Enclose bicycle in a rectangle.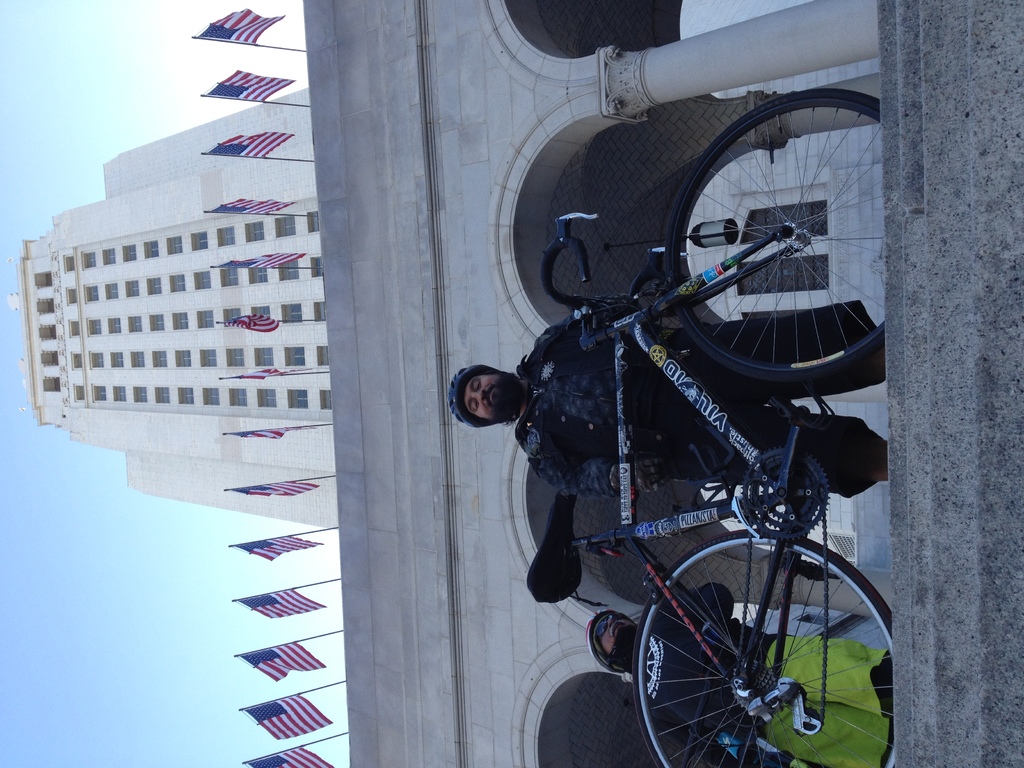
{"left": 518, "top": 85, "right": 893, "bottom": 767}.
